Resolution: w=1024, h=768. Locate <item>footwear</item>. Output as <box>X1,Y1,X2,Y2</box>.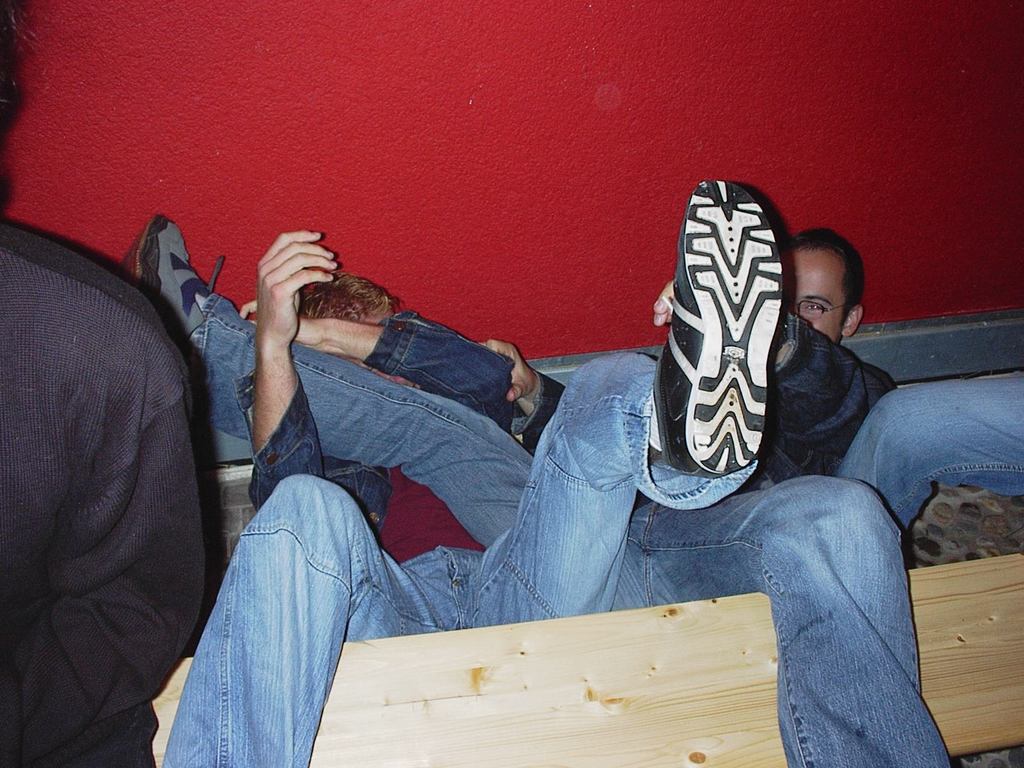
<box>657,159,810,527</box>.
